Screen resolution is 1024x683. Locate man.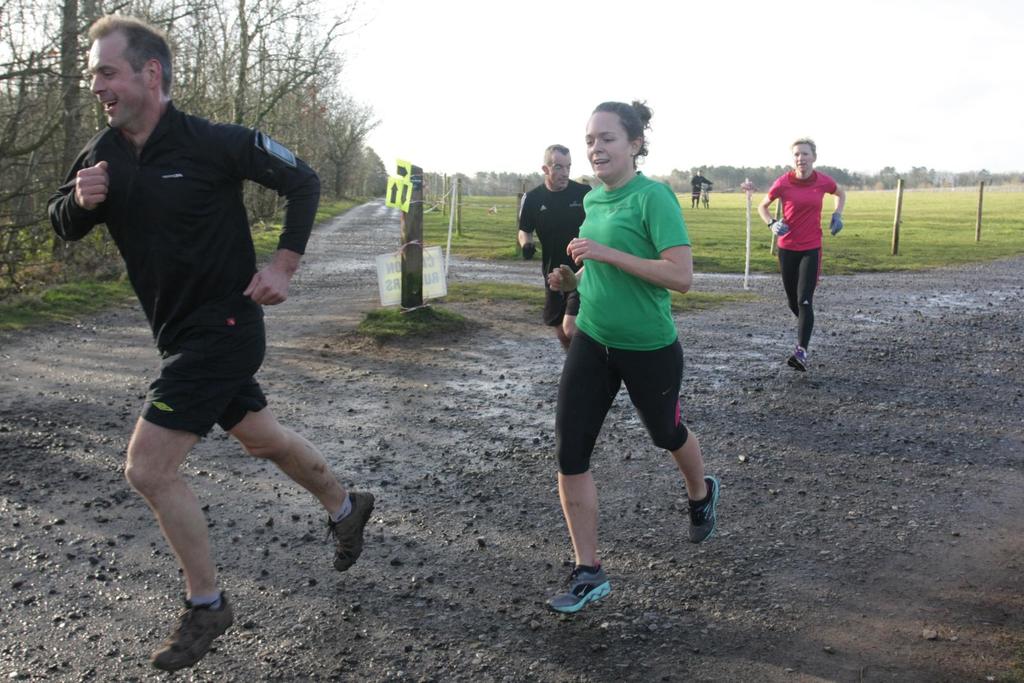
bbox(516, 145, 605, 361).
